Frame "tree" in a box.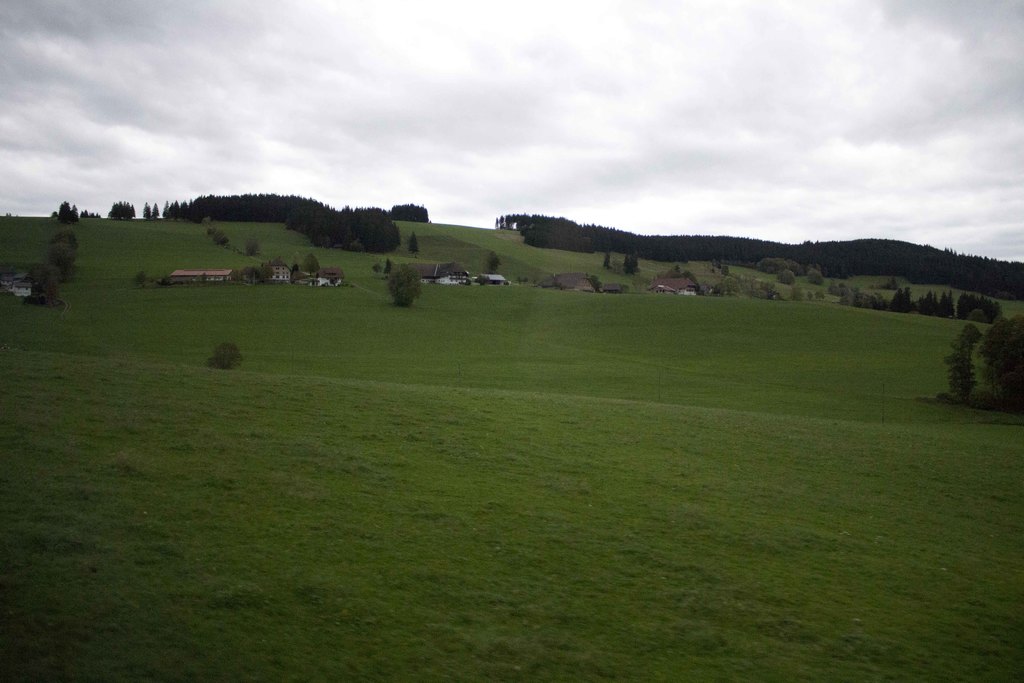
bbox=(210, 340, 245, 375).
